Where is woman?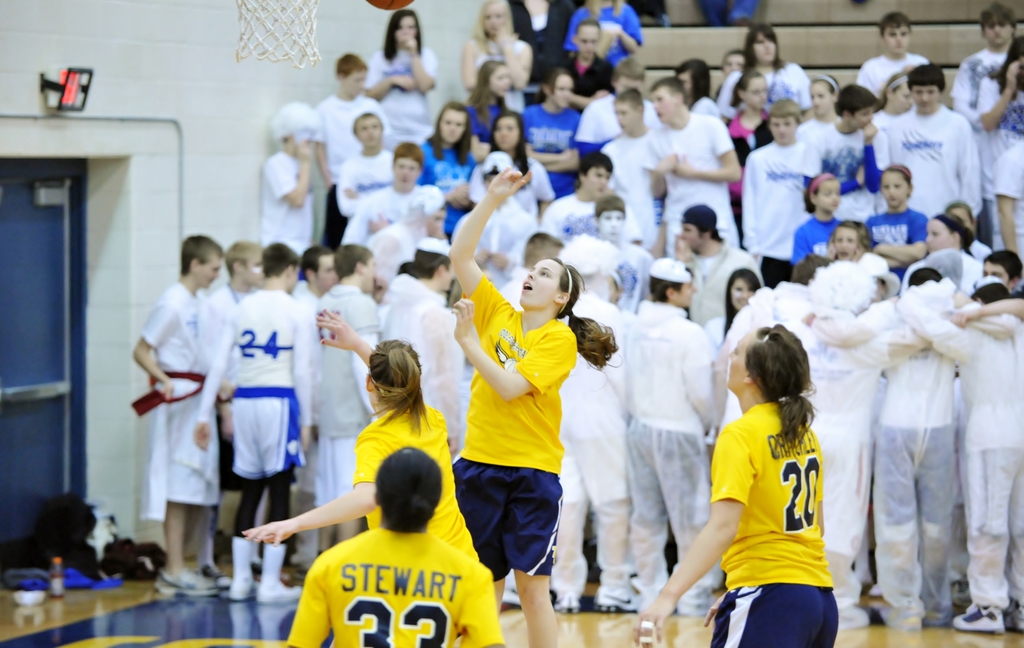
Rect(724, 69, 780, 234).
